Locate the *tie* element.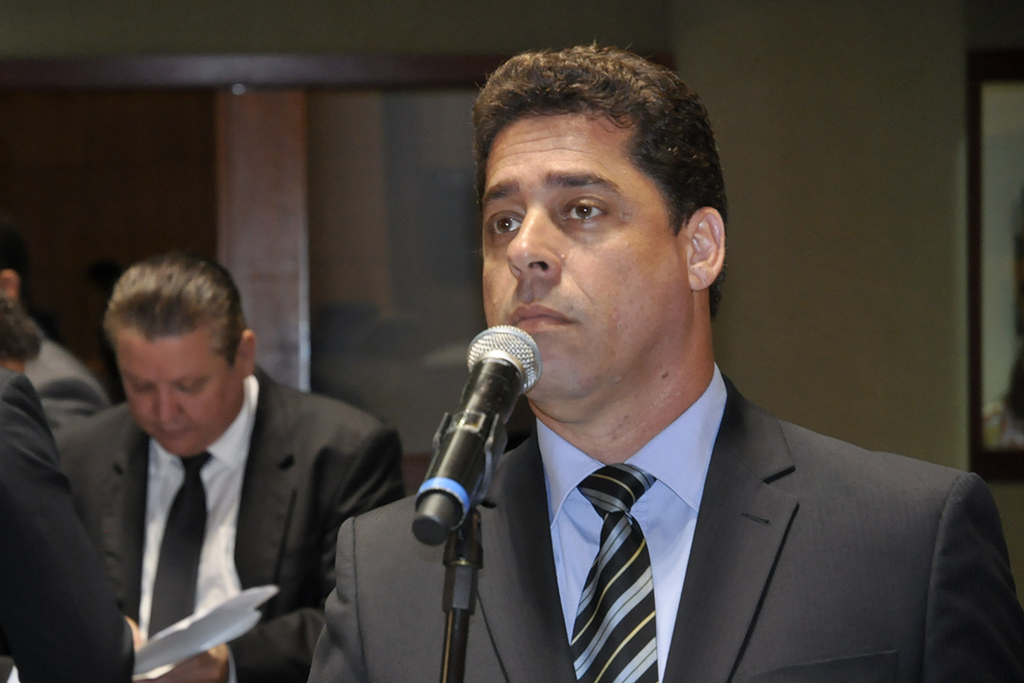
Element bbox: {"x1": 566, "y1": 460, "x2": 661, "y2": 682}.
